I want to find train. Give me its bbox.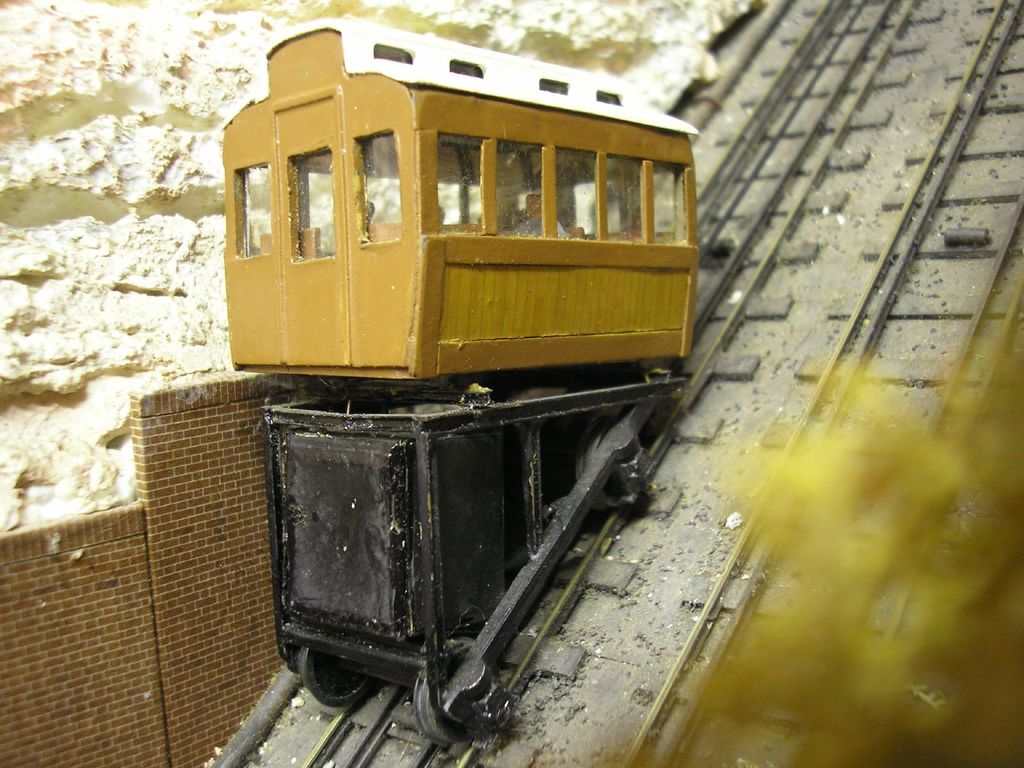
select_region(222, 17, 694, 742).
